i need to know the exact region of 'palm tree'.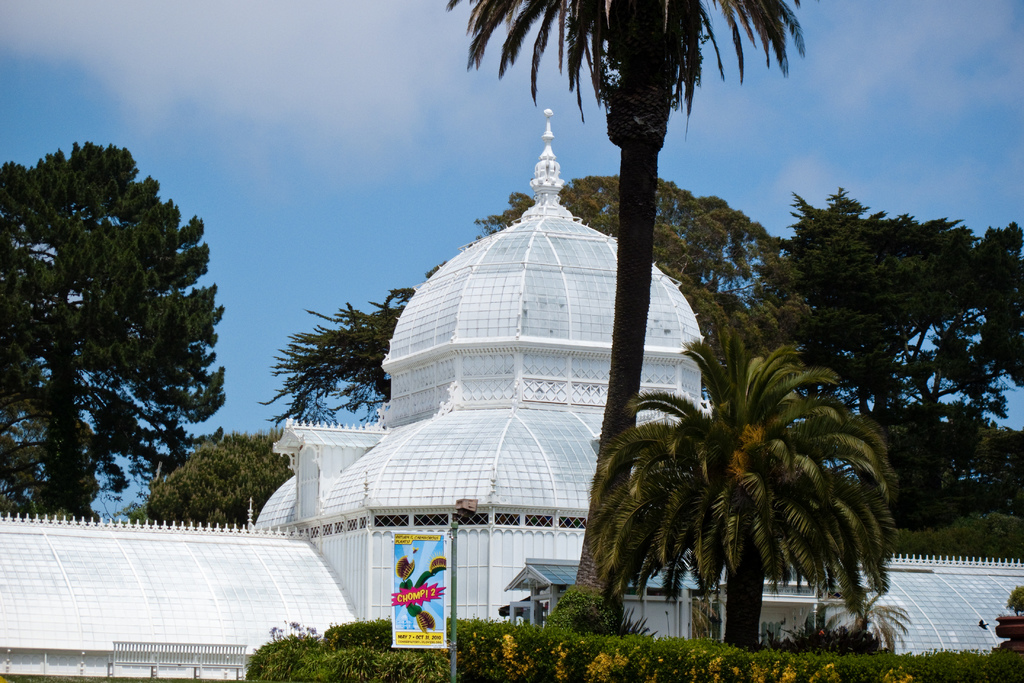
Region: [x1=595, y1=335, x2=900, y2=659].
